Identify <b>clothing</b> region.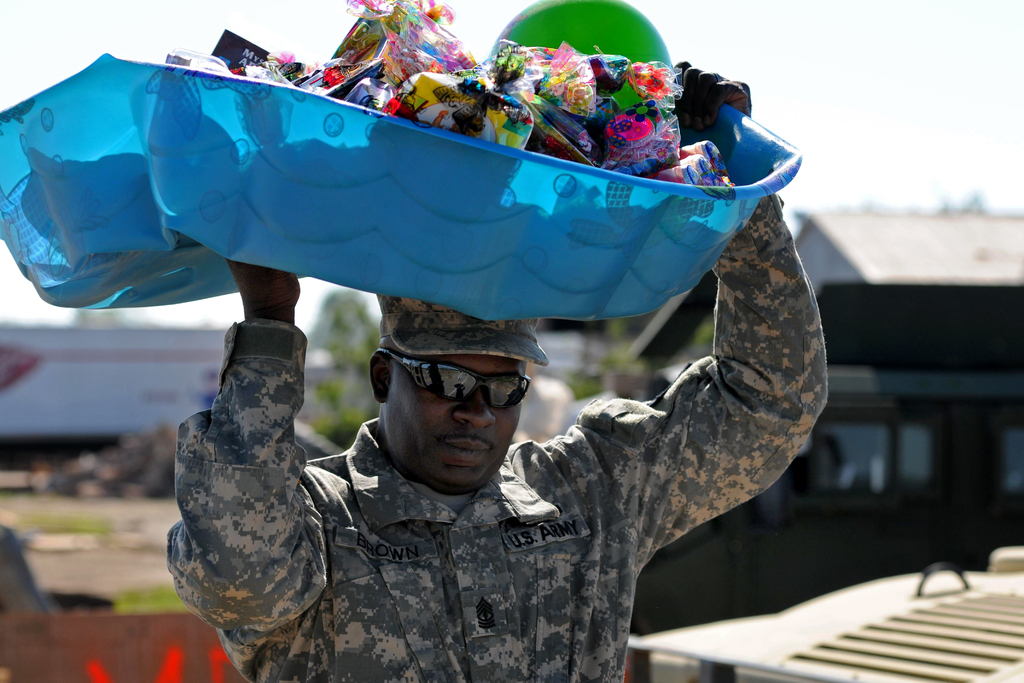
Region: BBox(165, 192, 829, 682).
